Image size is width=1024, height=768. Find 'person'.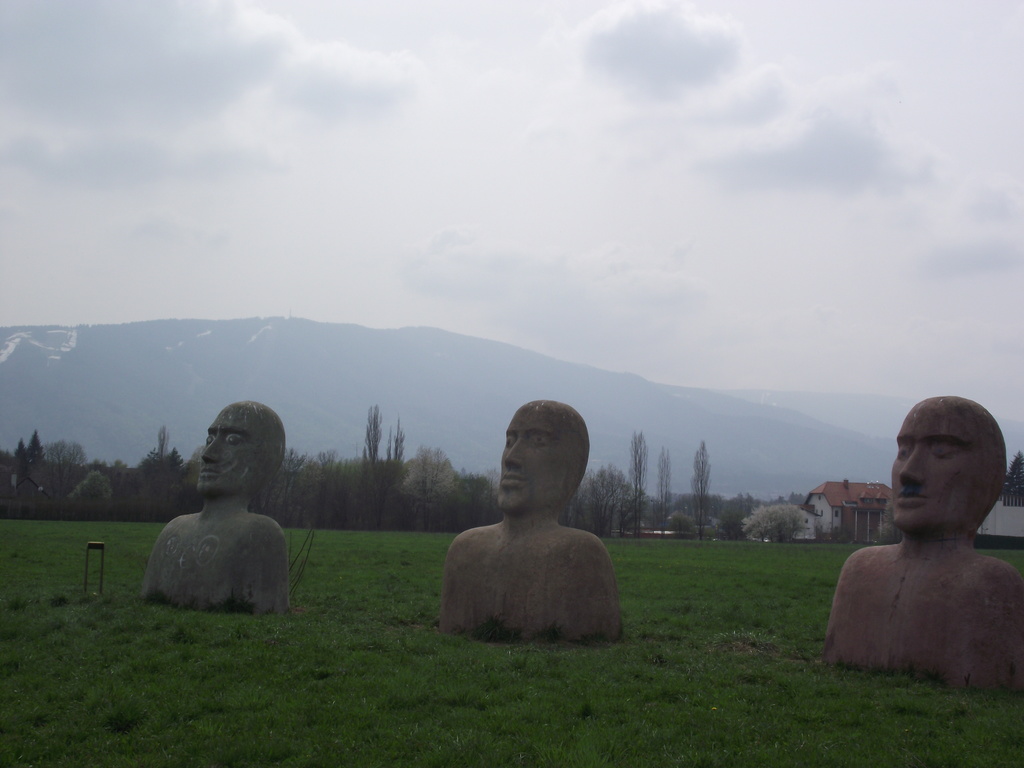
[822, 384, 1023, 701].
